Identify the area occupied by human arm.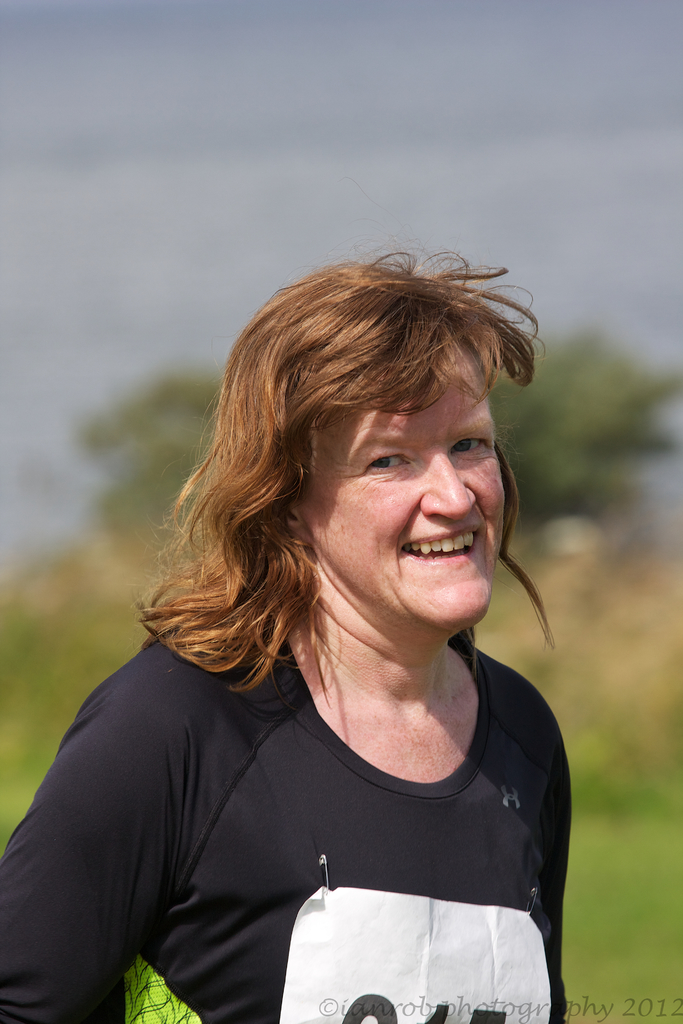
Area: BBox(0, 671, 186, 1023).
